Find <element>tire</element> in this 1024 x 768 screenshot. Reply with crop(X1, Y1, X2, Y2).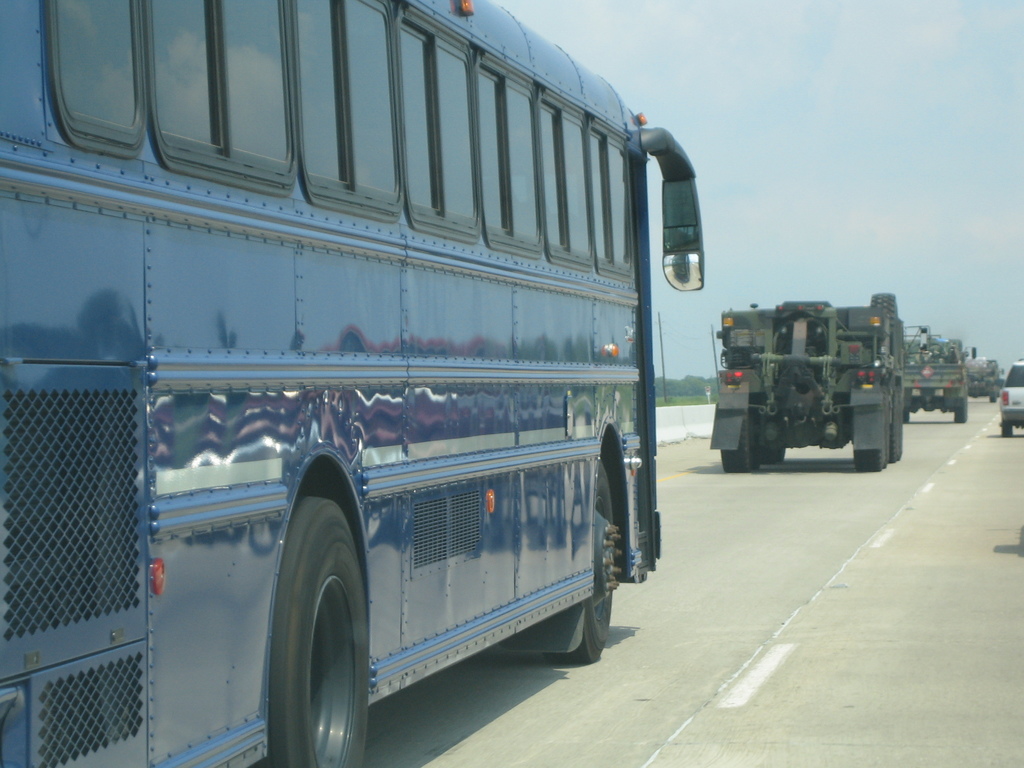
crop(858, 452, 881, 471).
